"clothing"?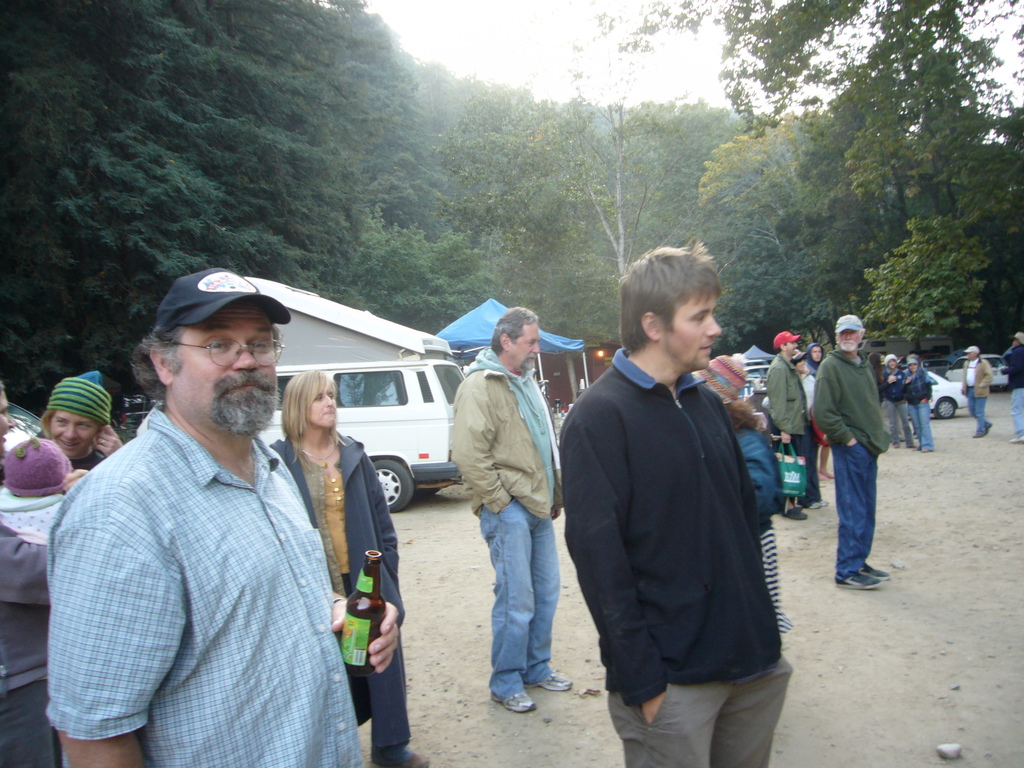
{"x1": 820, "y1": 348, "x2": 893, "y2": 595}
